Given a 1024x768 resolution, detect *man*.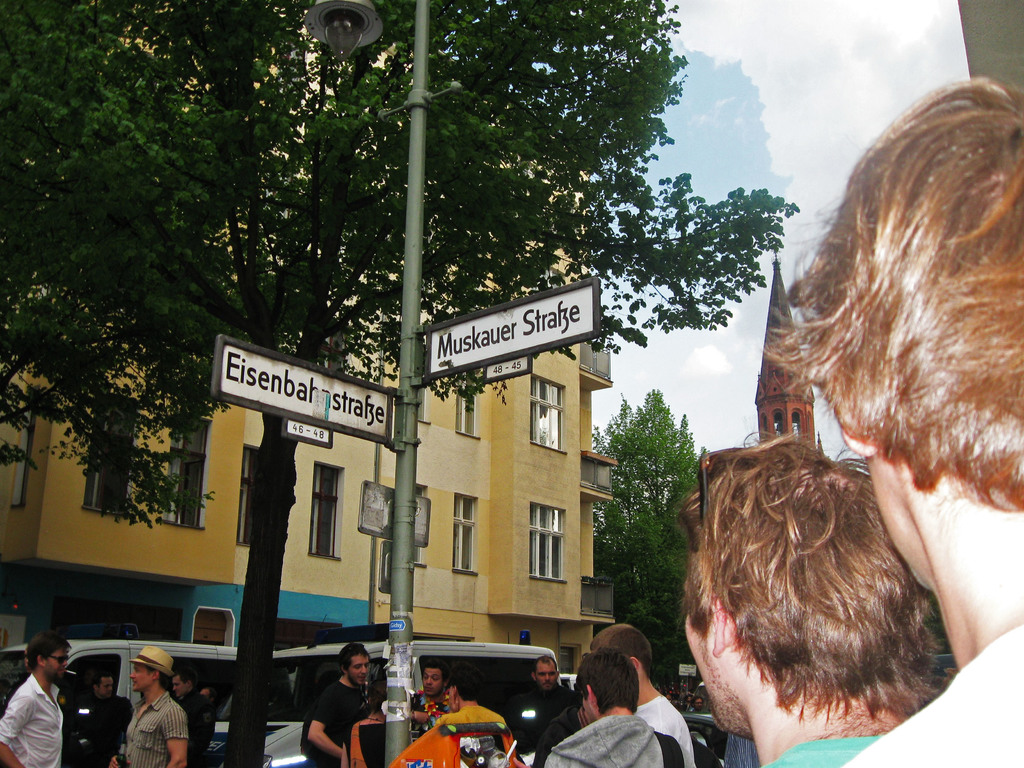
115/643/189/767.
